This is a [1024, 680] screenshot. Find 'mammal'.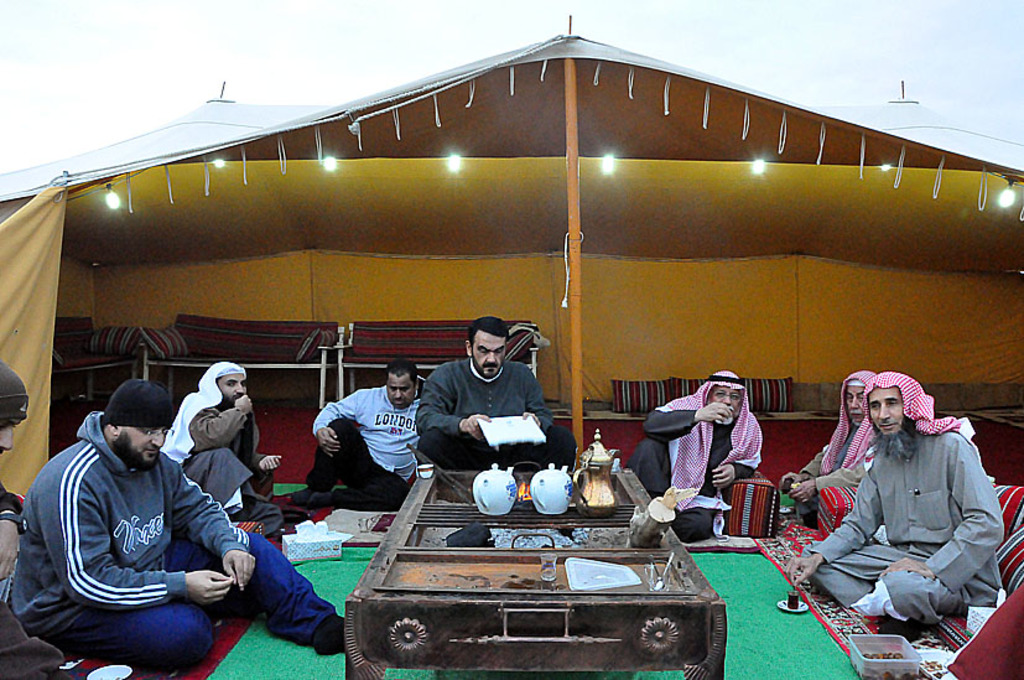
Bounding box: <region>622, 370, 758, 544</region>.
